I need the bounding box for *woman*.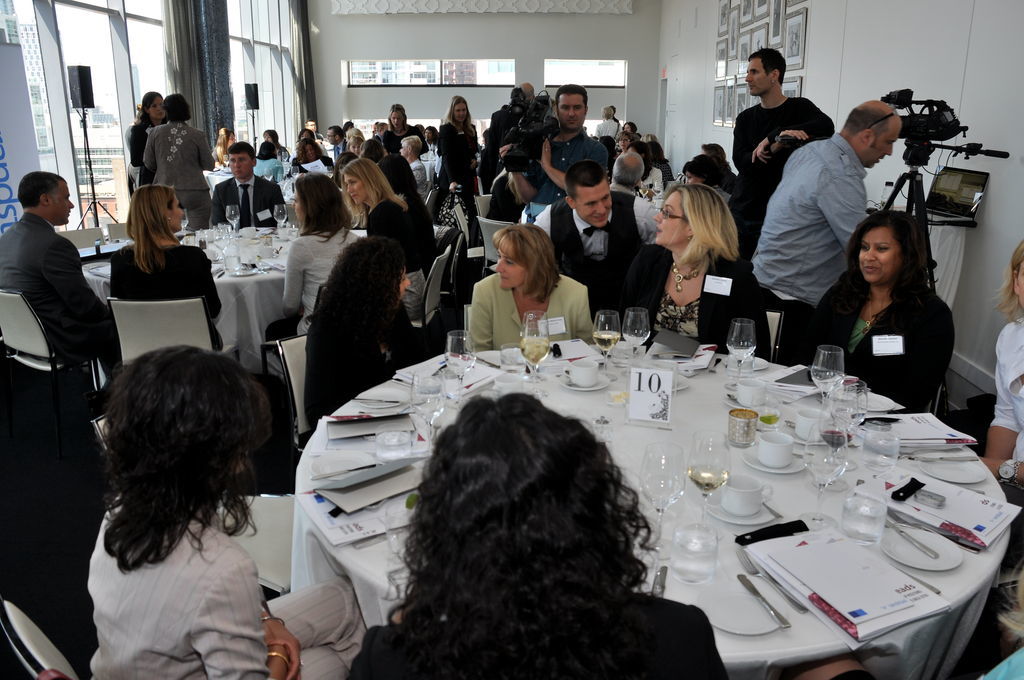
Here it is: crop(144, 92, 224, 232).
